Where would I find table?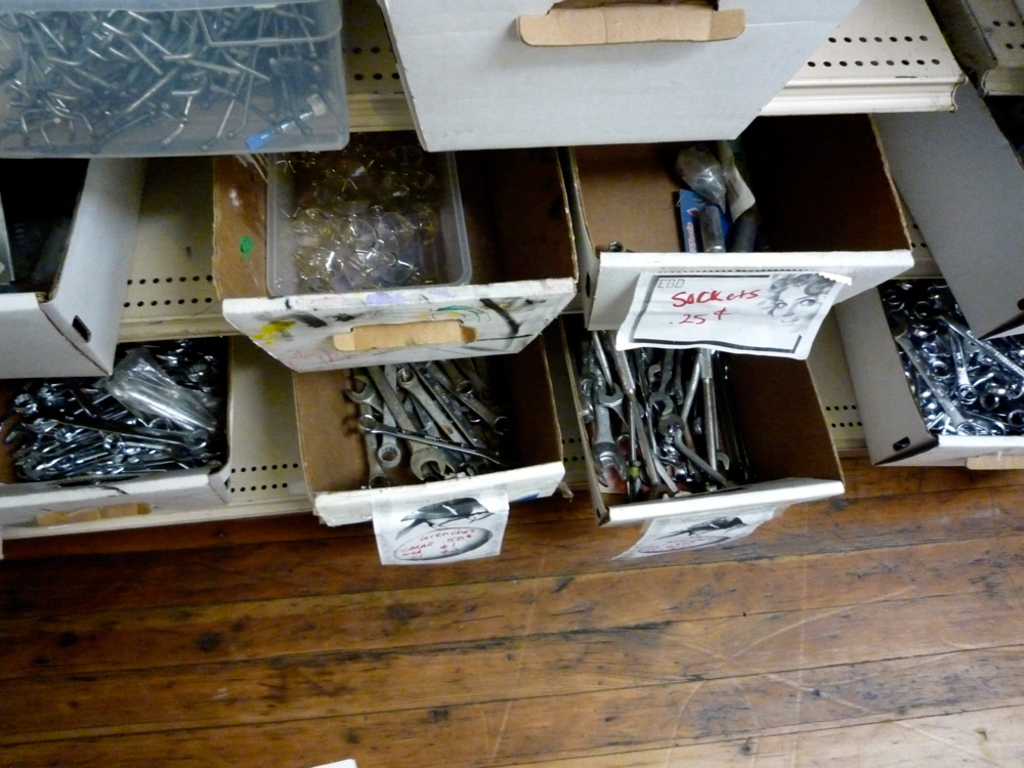
At [left=0, top=458, right=1023, bottom=767].
